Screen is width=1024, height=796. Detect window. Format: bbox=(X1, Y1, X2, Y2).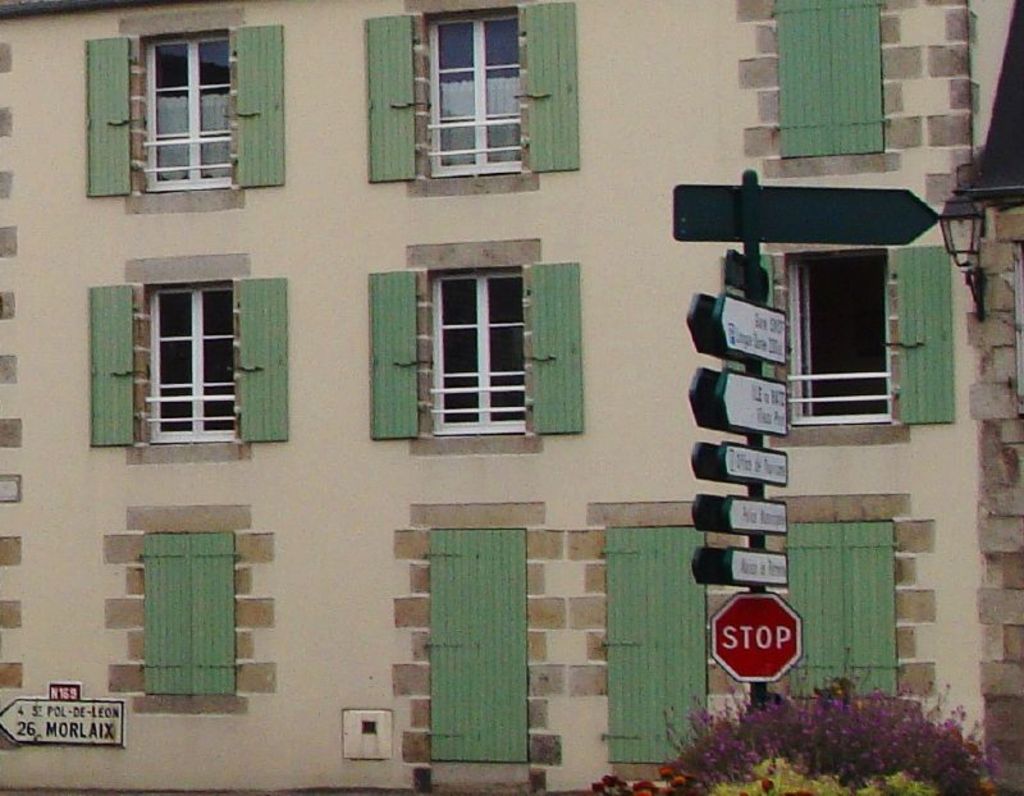
bbox=(353, 0, 591, 187).
